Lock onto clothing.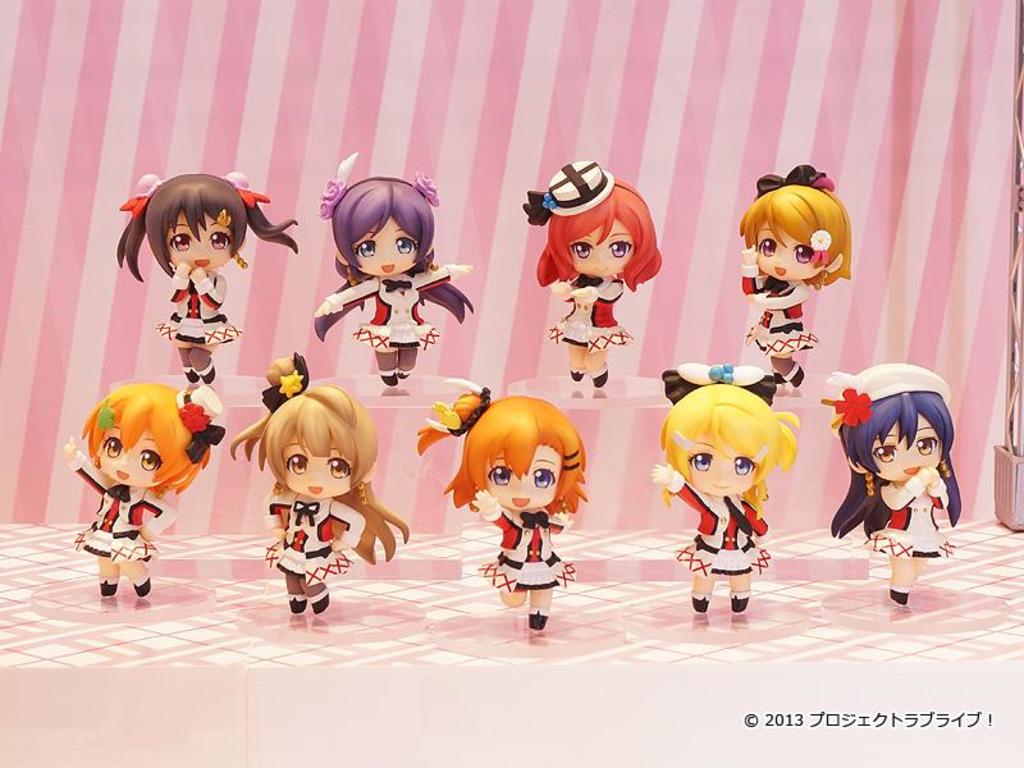
Locked: bbox=(864, 499, 951, 558).
